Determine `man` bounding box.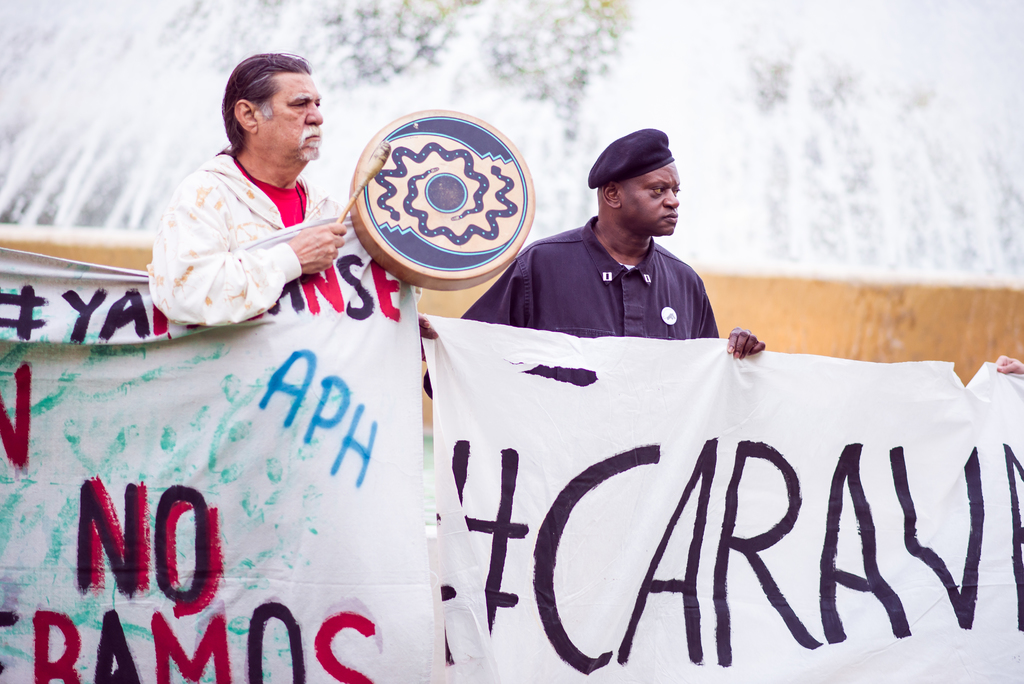
Determined: (483, 144, 758, 348).
